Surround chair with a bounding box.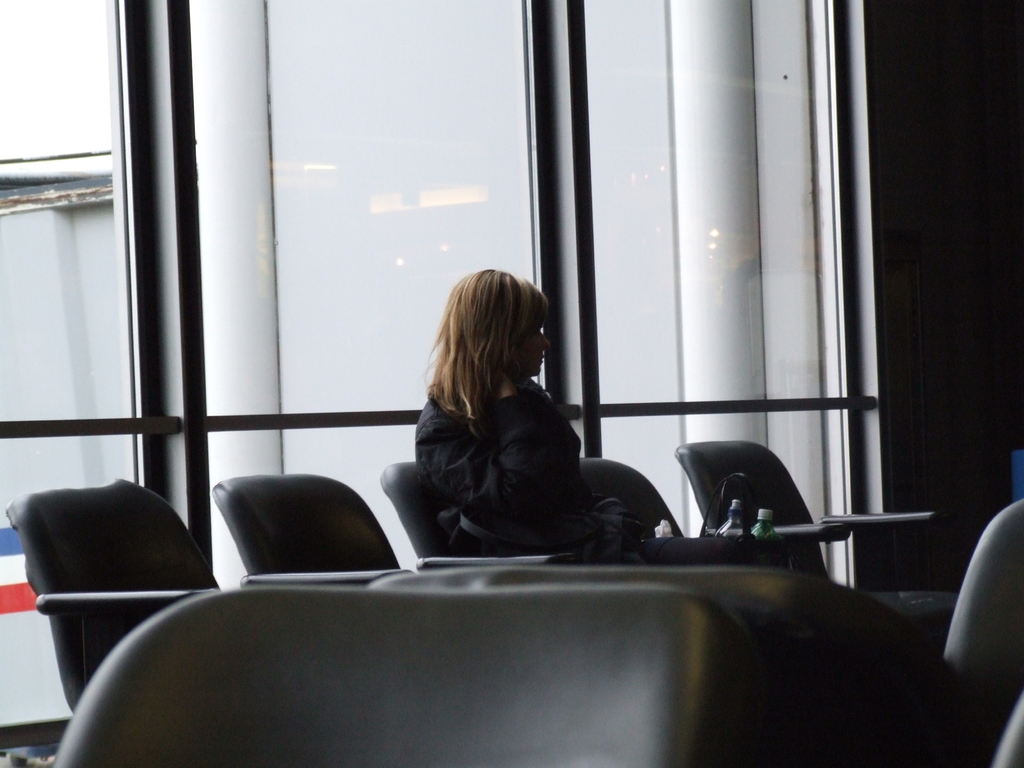
BBox(187, 467, 404, 606).
